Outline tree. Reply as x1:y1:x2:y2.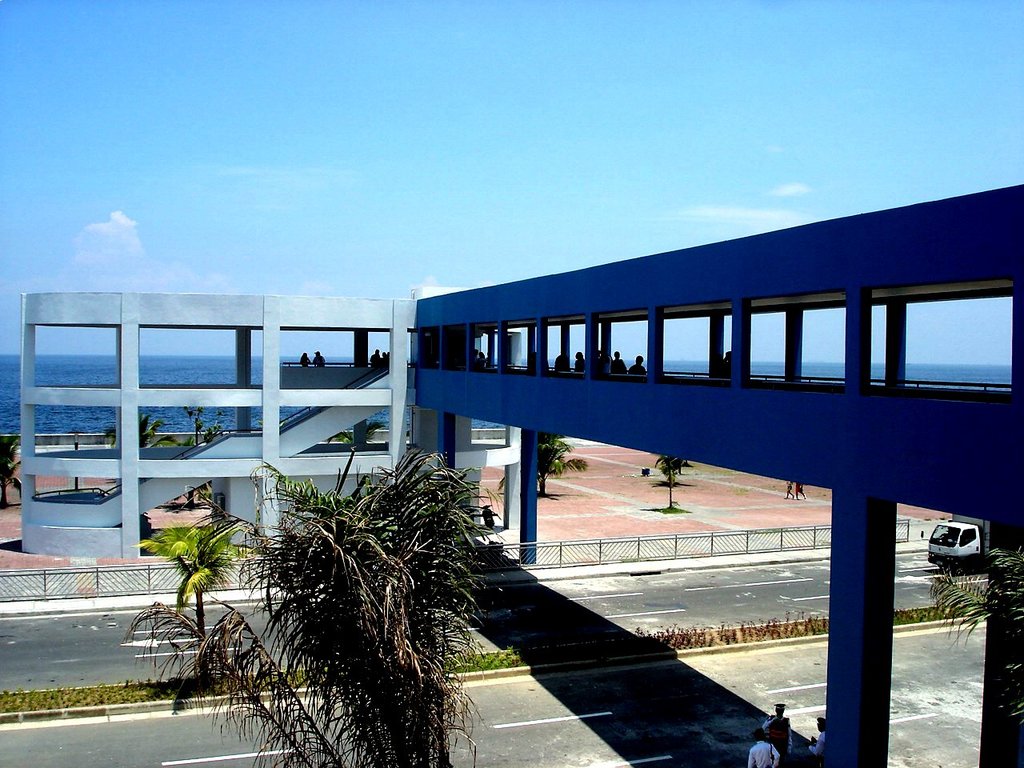
0:438:22:510.
